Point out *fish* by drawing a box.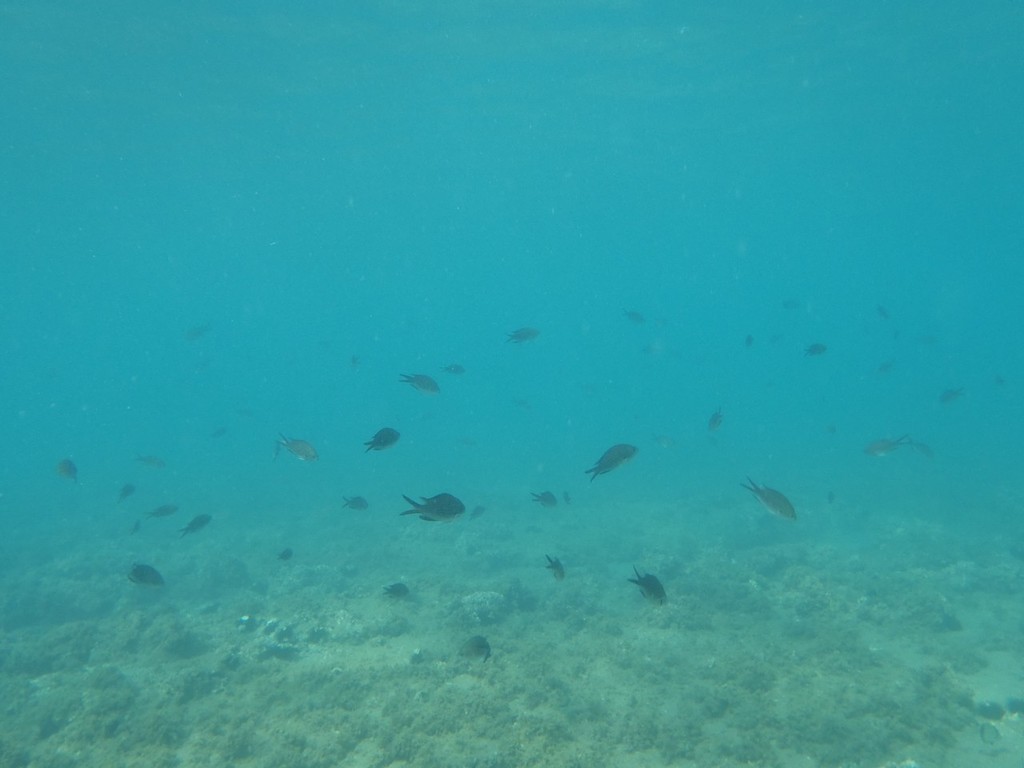
<box>145,505,183,522</box>.
